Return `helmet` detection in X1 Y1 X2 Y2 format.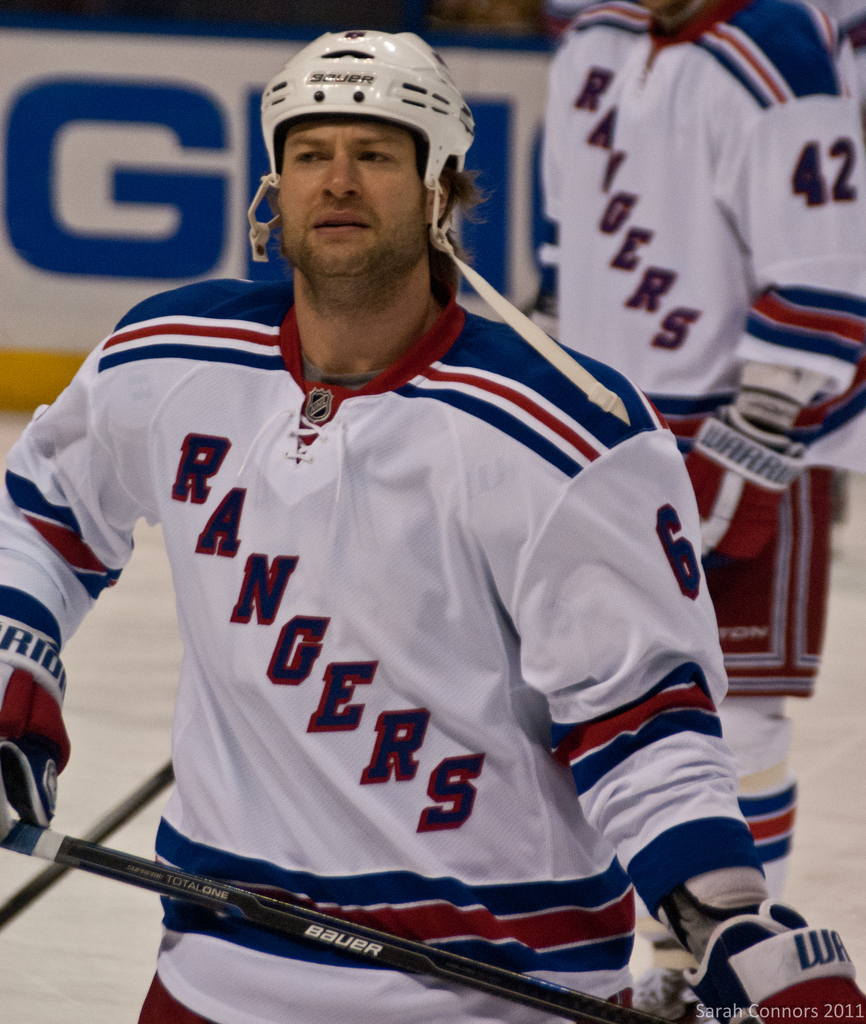
250 25 629 426.
